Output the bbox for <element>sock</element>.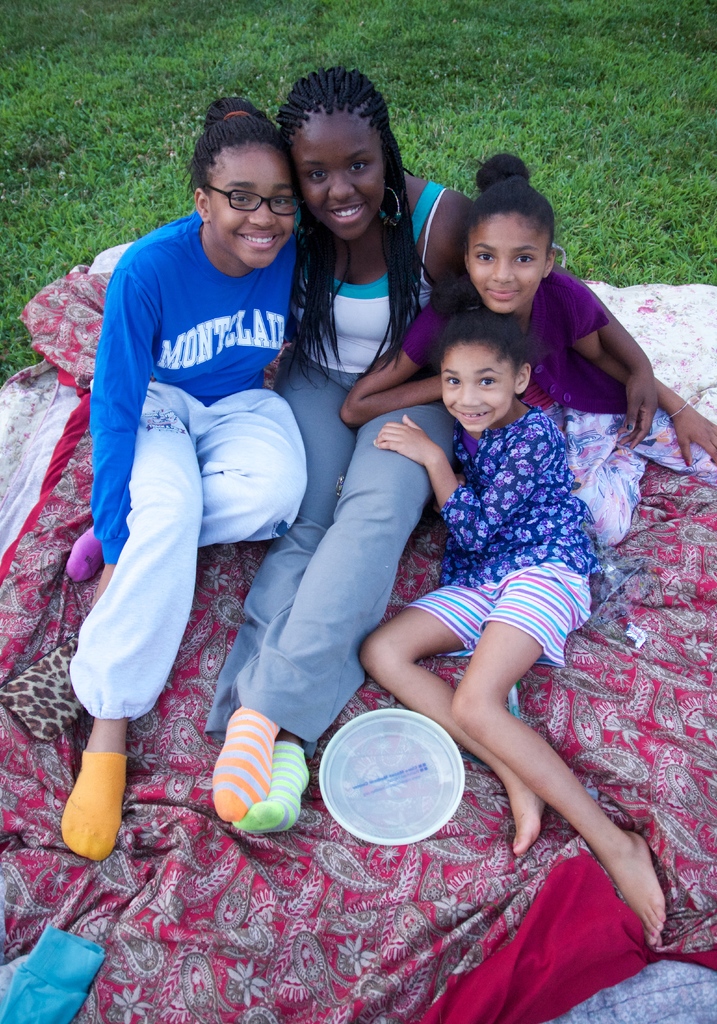
(235, 739, 308, 830).
